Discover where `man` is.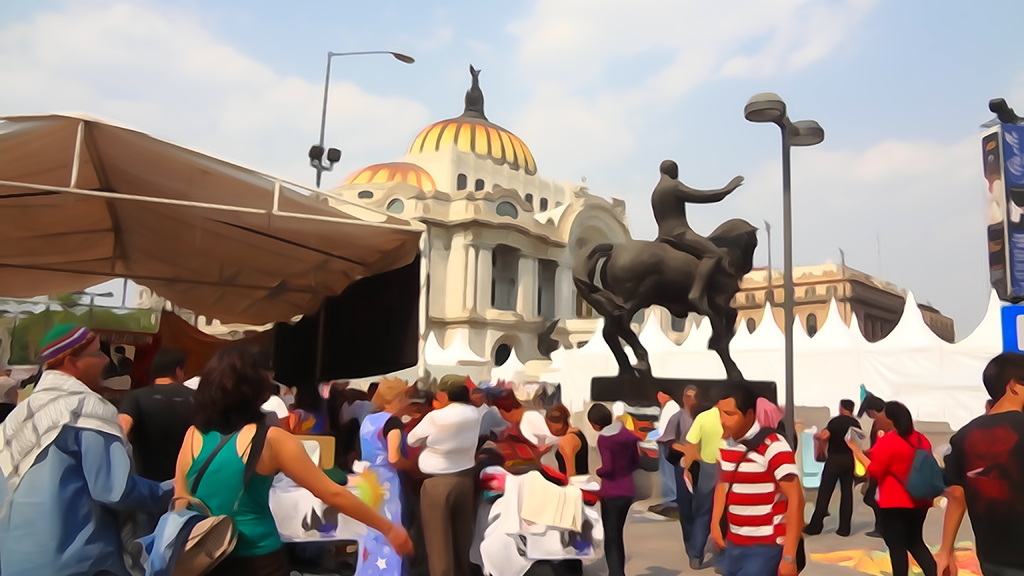
Discovered at l=650, t=159, r=744, b=313.
